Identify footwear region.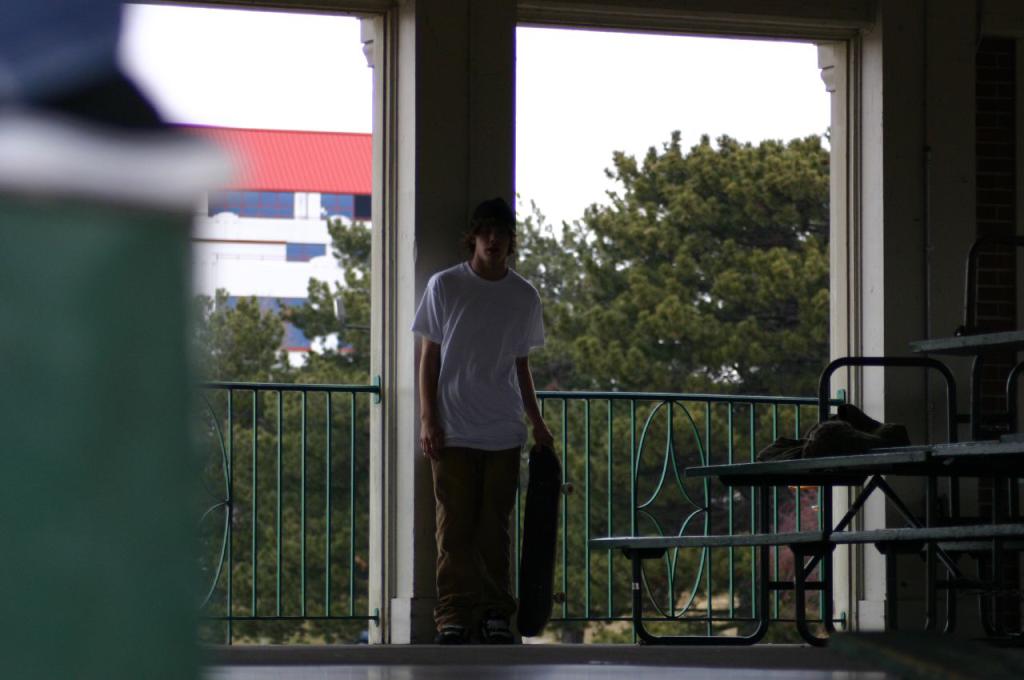
Region: bbox=[477, 621, 514, 645].
